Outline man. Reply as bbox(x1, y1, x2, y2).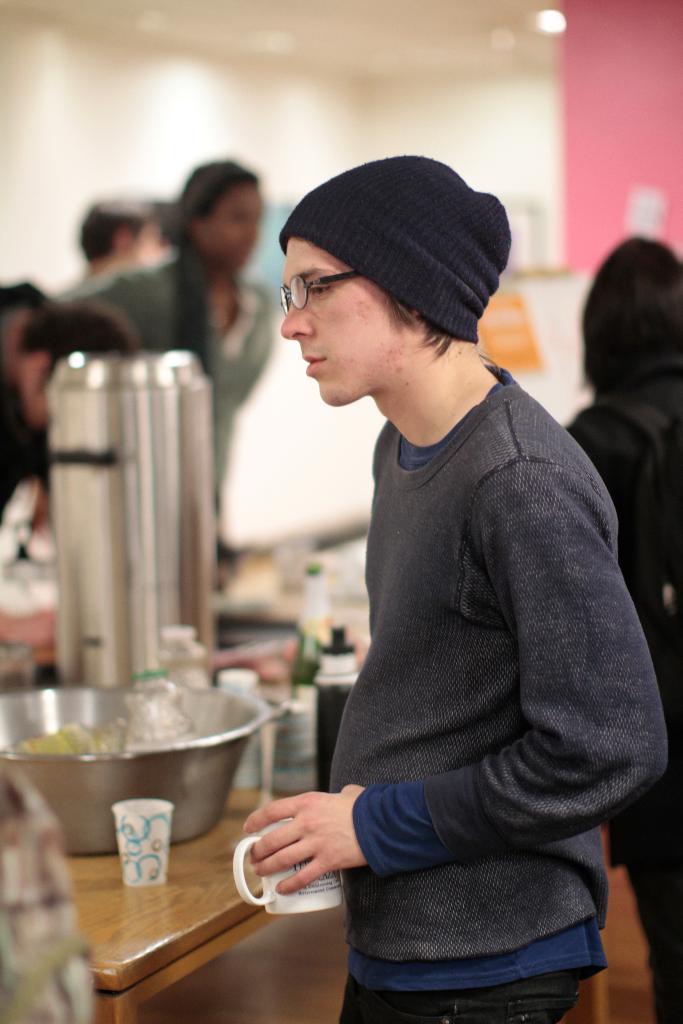
bbox(195, 150, 648, 1014).
